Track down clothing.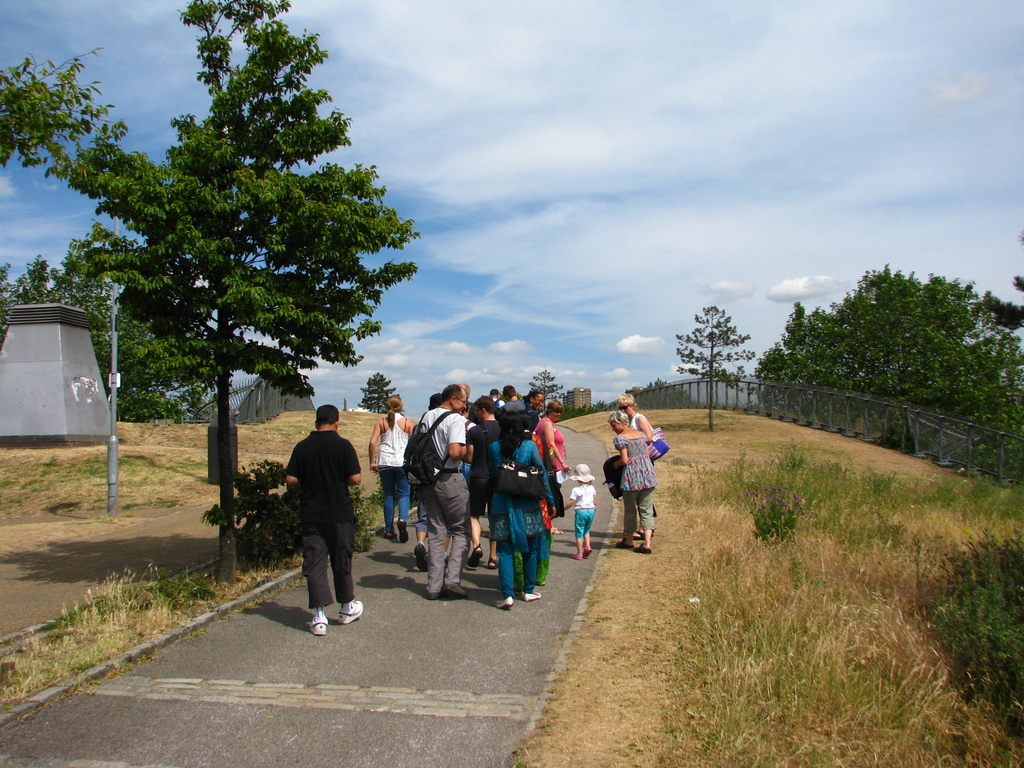
Tracked to {"left": 616, "top": 410, "right": 662, "bottom": 525}.
